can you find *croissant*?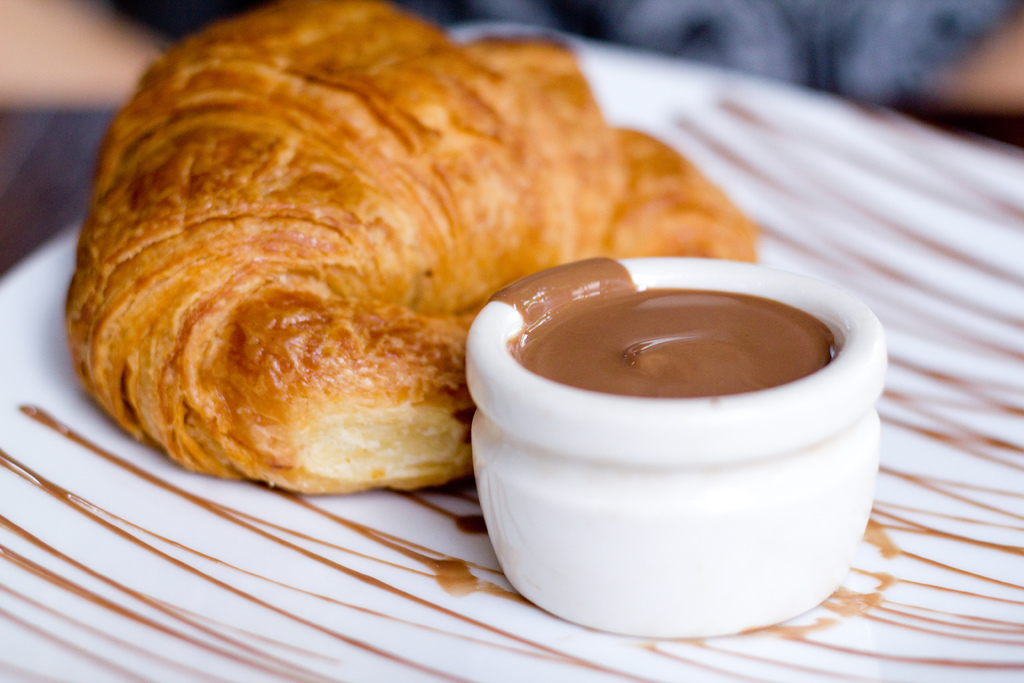
Yes, bounding box: x1=58, y1=0, x2=762, y2=502.
